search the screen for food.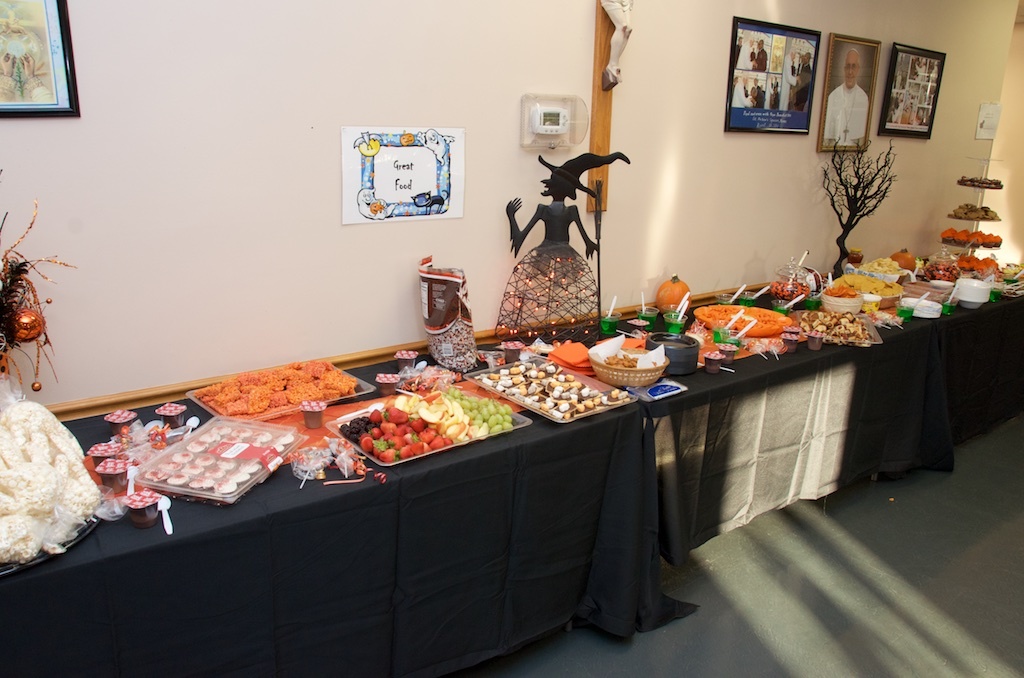
Found at detection(340, 372, 509, 468).
